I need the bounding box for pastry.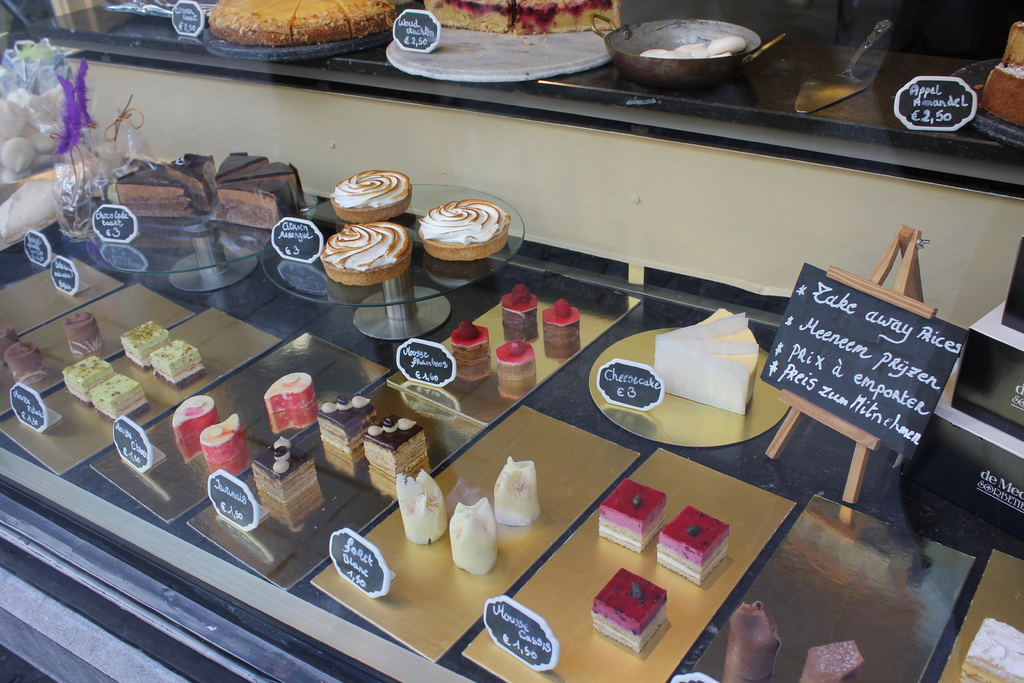
Here it is: x1=961 y1=623 x2=1023 y2=682.
